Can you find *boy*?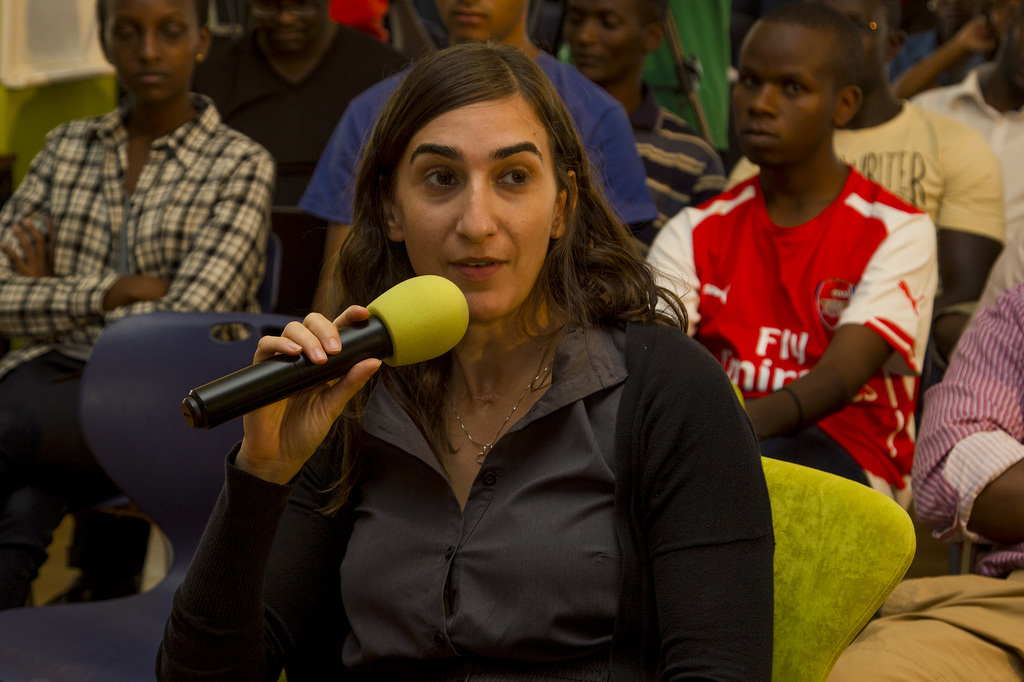
Yes, bounding box: detection(295, 0, 660, 322).
